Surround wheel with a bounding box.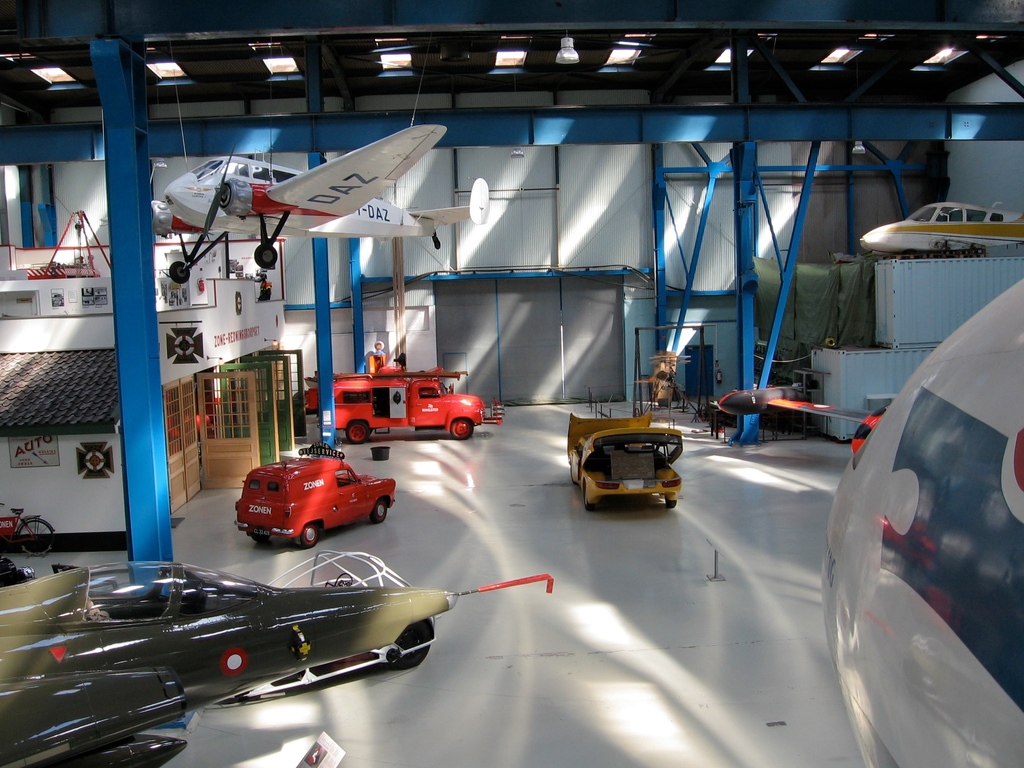
box=[296, 521, 320, 552].
